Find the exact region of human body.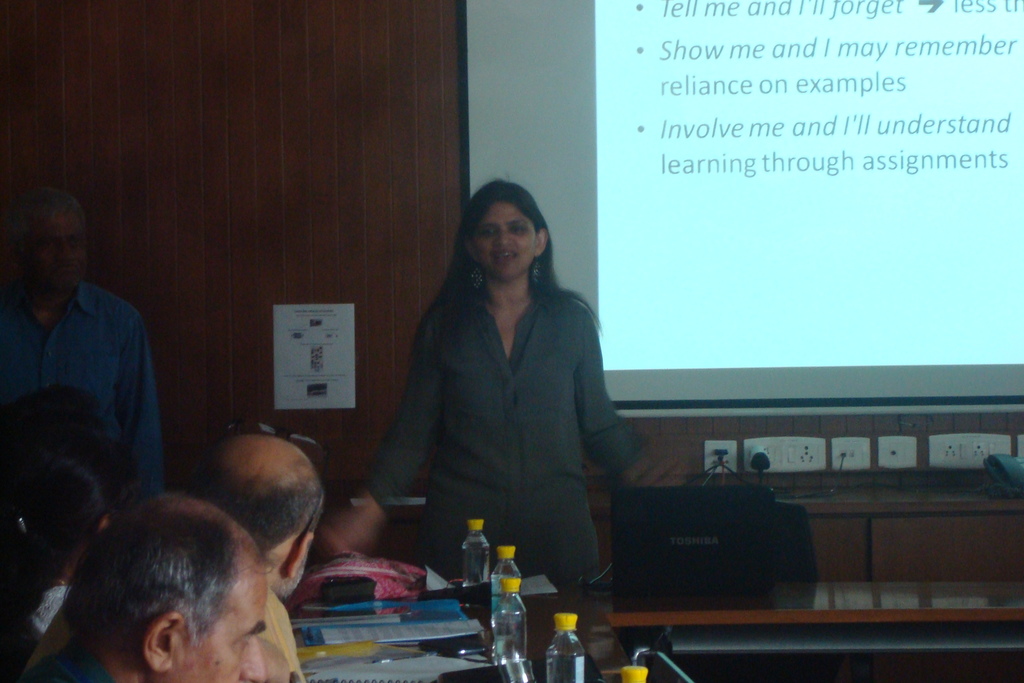
Exact region: rect(360, 170, 601, 639).
